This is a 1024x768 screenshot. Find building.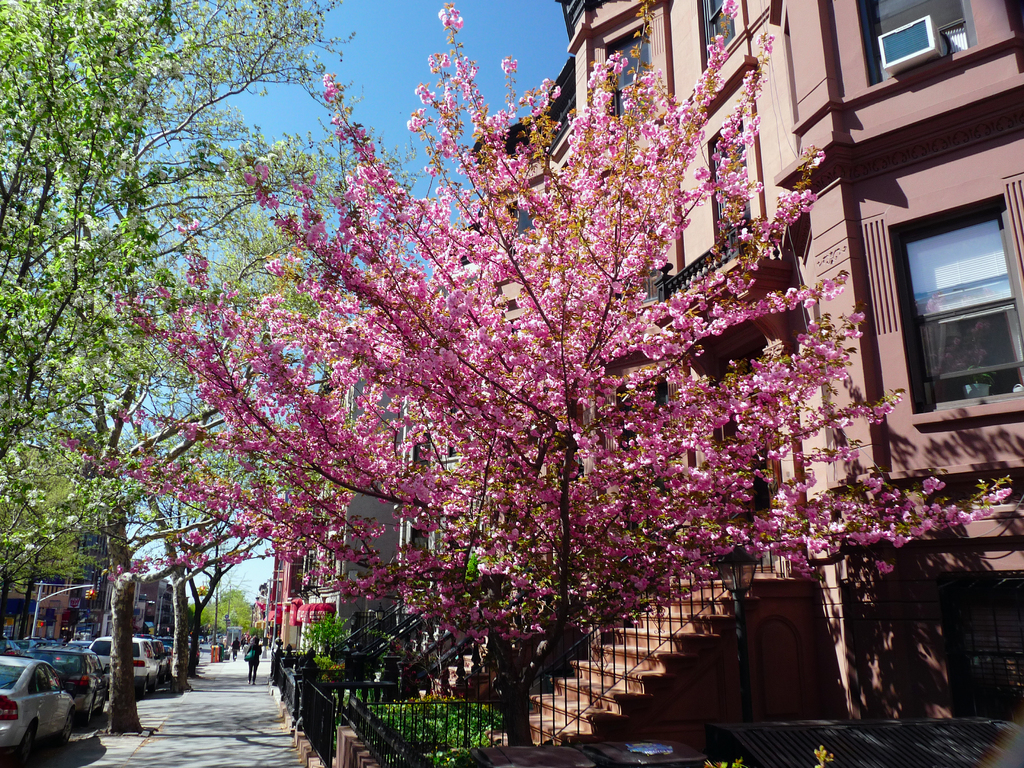
Bounding box: crop(134, 576, 180, 639).
